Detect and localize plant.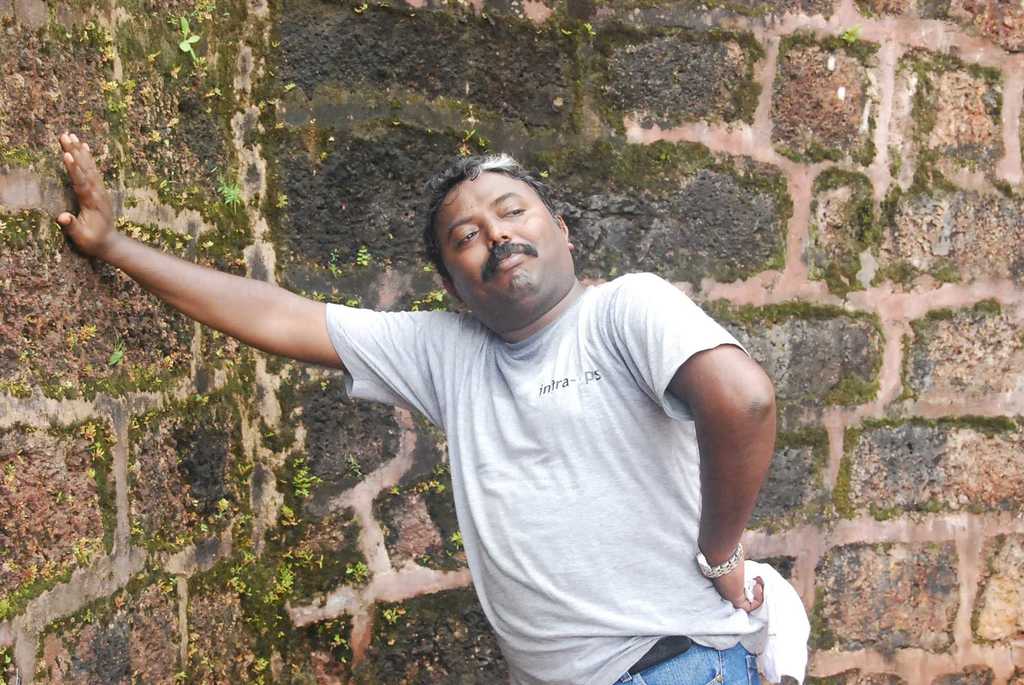
Localized at crop(340, 654, 349, 663).
